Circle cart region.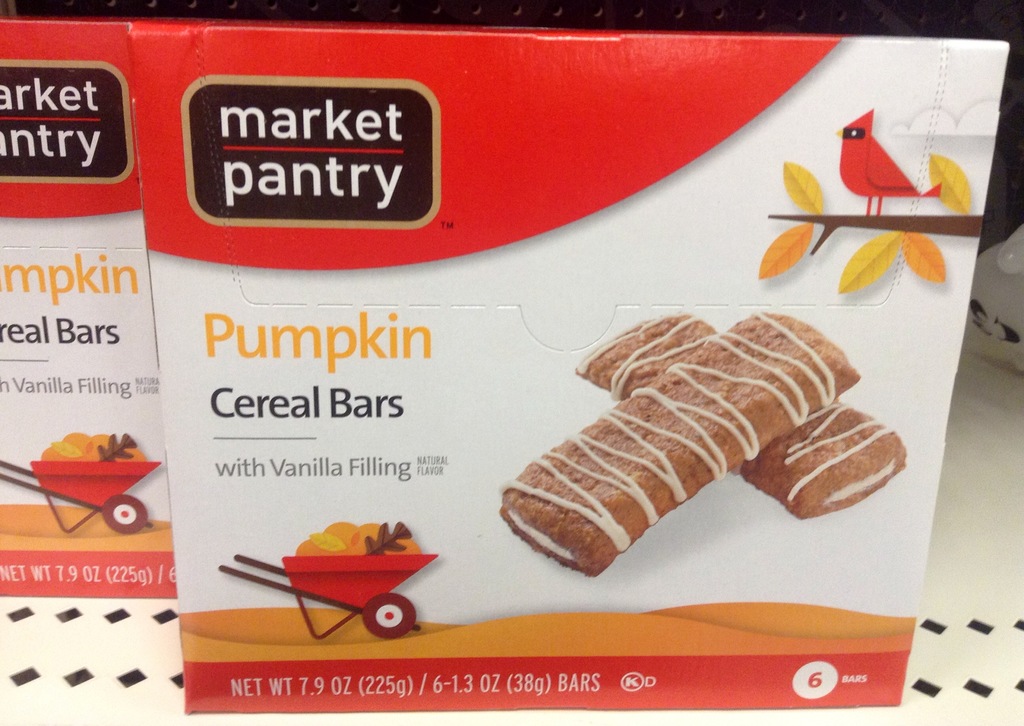
Region: [0, 456, 163, 537].
